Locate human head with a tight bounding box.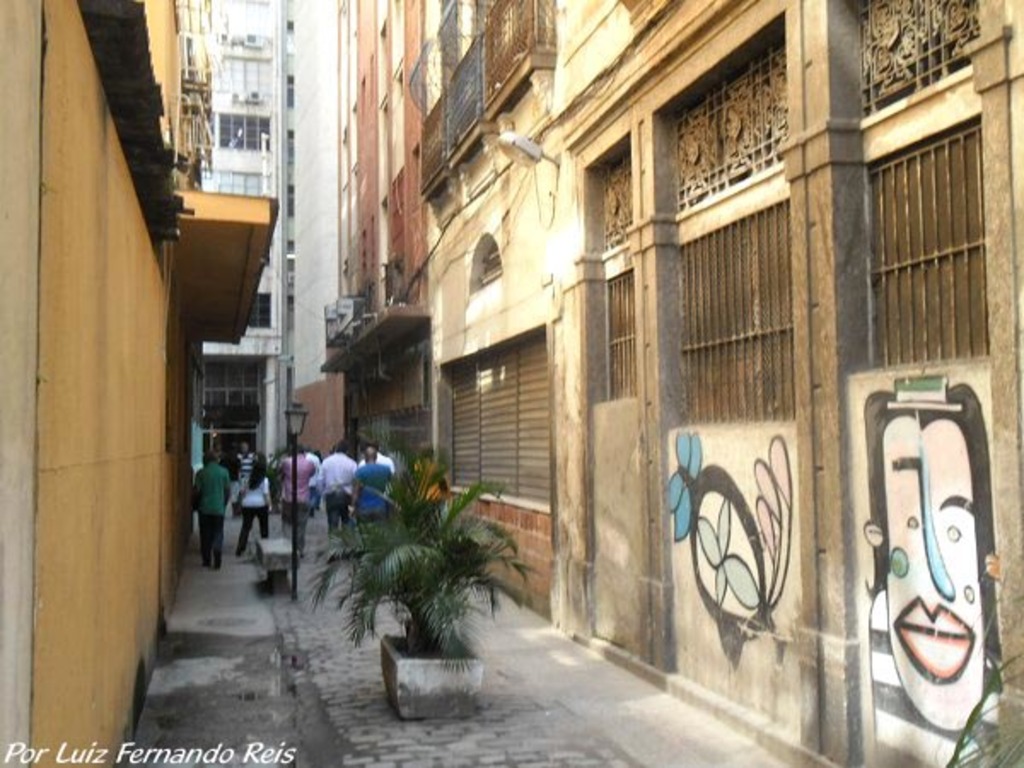
[285, 433, 304, 461].
